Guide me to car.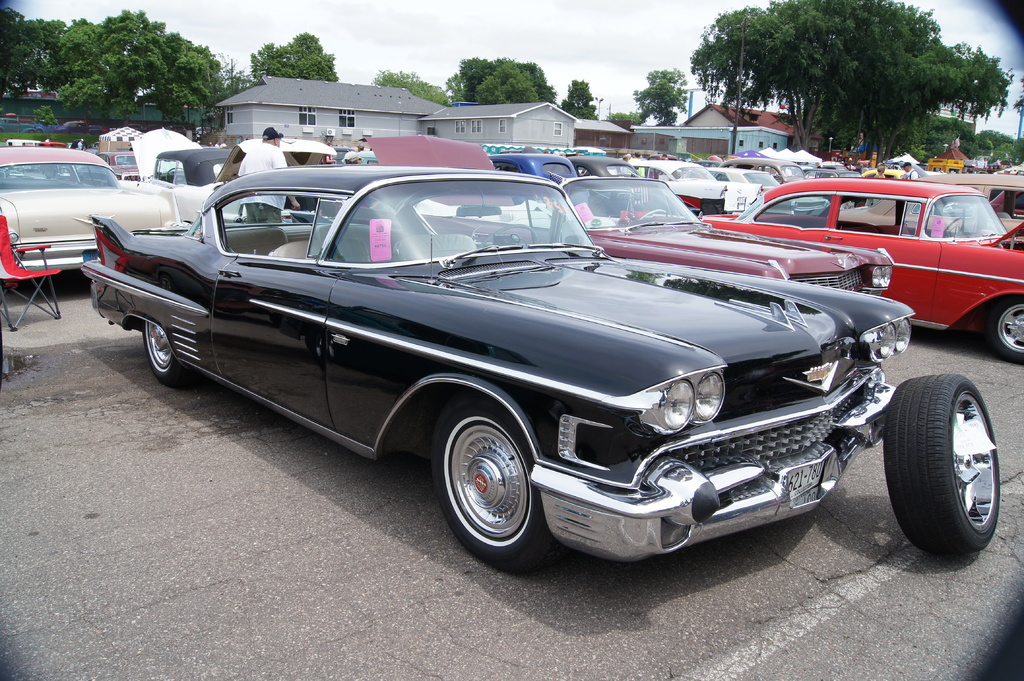
Guidance: select_region(350, 148, 381, 167).
